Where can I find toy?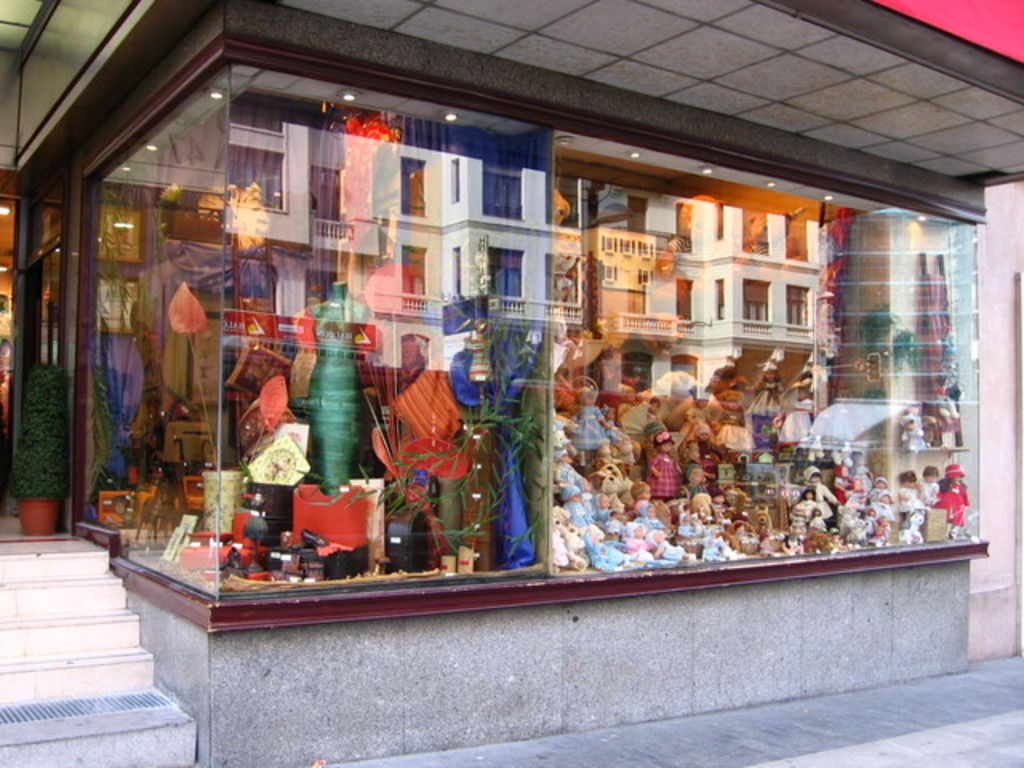
You can find it at bbox(550, 330, 587, 392).
